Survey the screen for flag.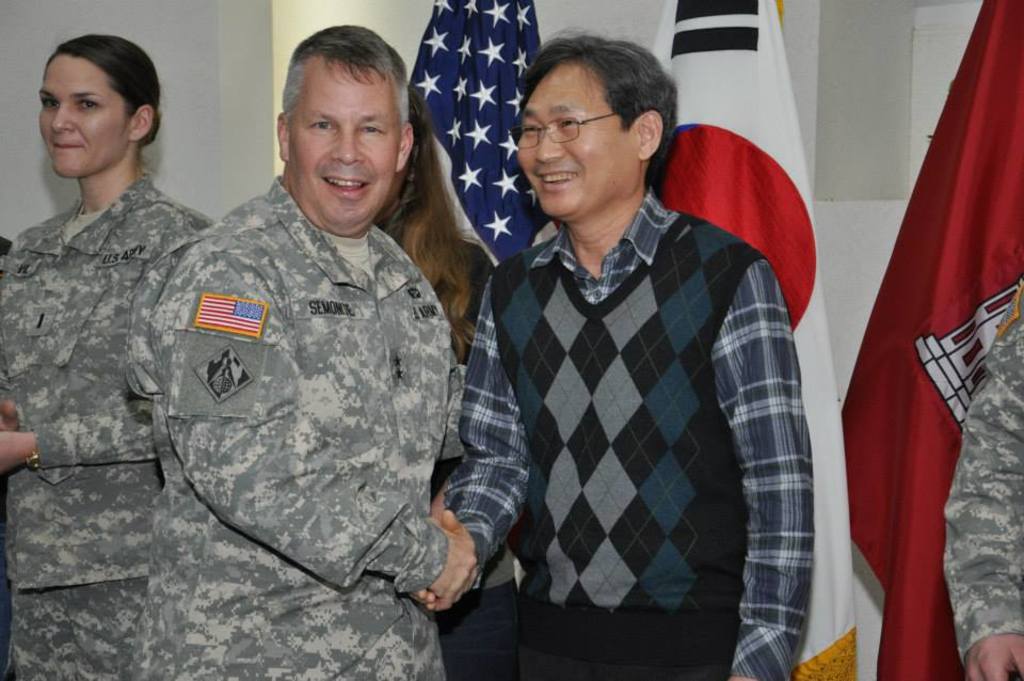
Survey found: <region>414, 0, 547, 260</region>.
